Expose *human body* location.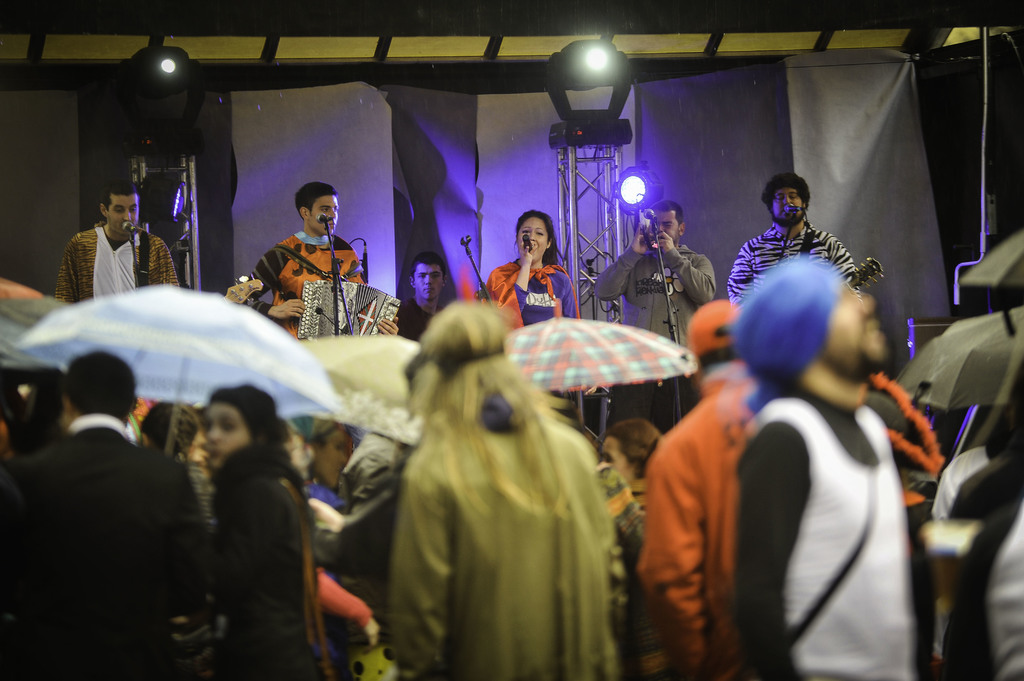
Exposed at 727,221,860,305.
